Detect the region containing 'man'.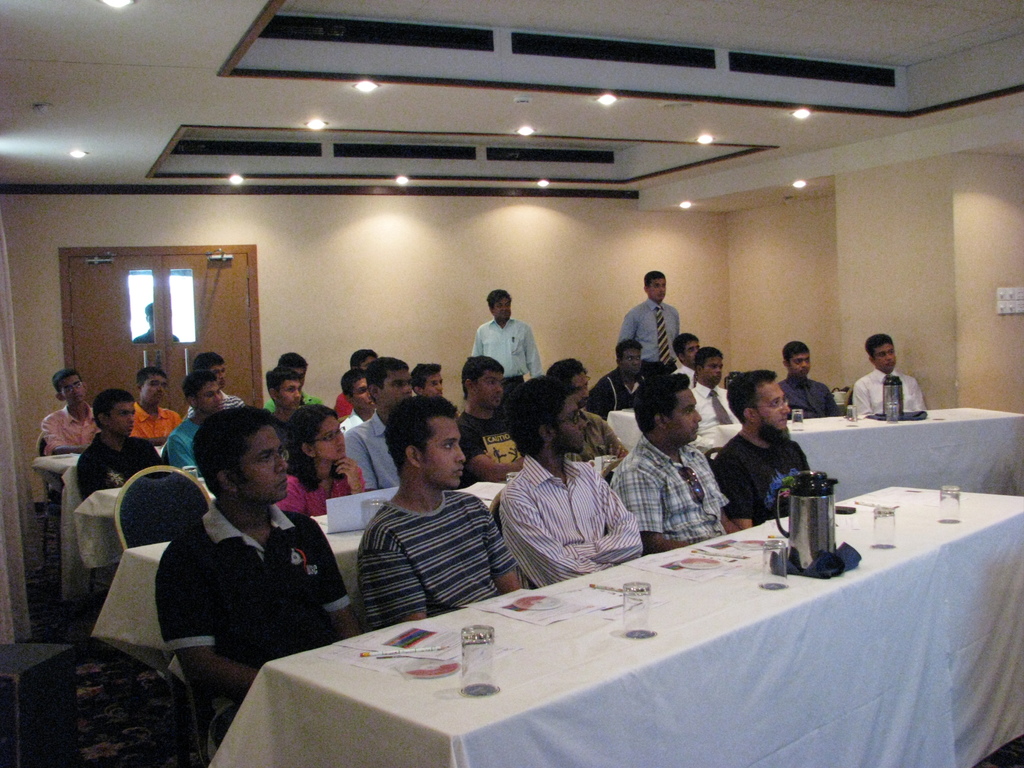
box(469, 289, 546, 447).
